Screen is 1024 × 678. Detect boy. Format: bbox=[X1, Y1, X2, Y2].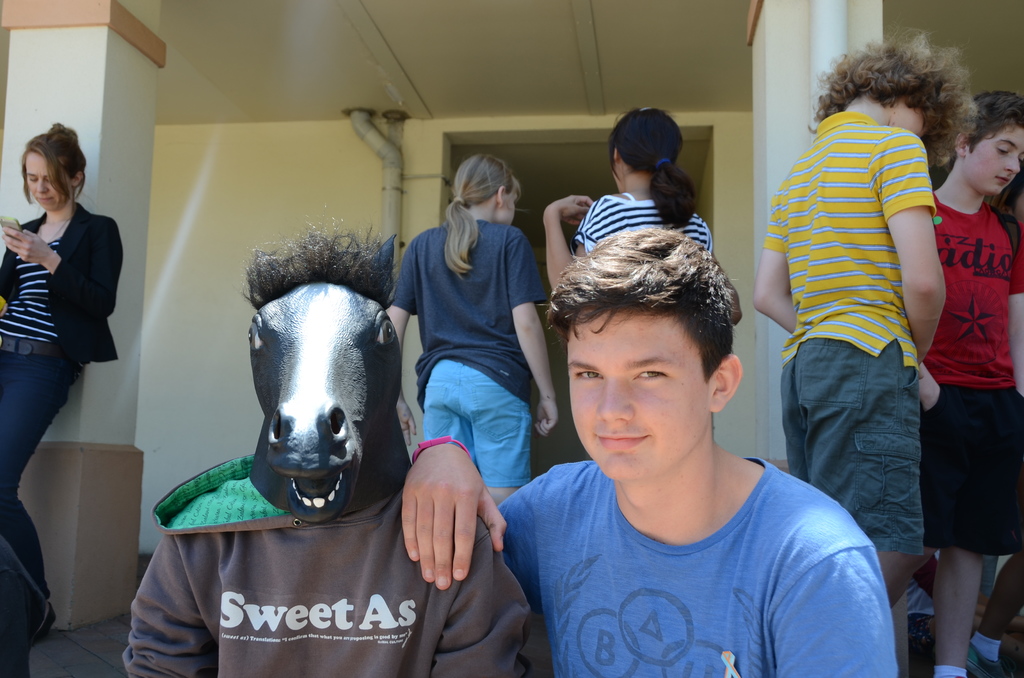
bbox=[754, 26, 982, 611].
